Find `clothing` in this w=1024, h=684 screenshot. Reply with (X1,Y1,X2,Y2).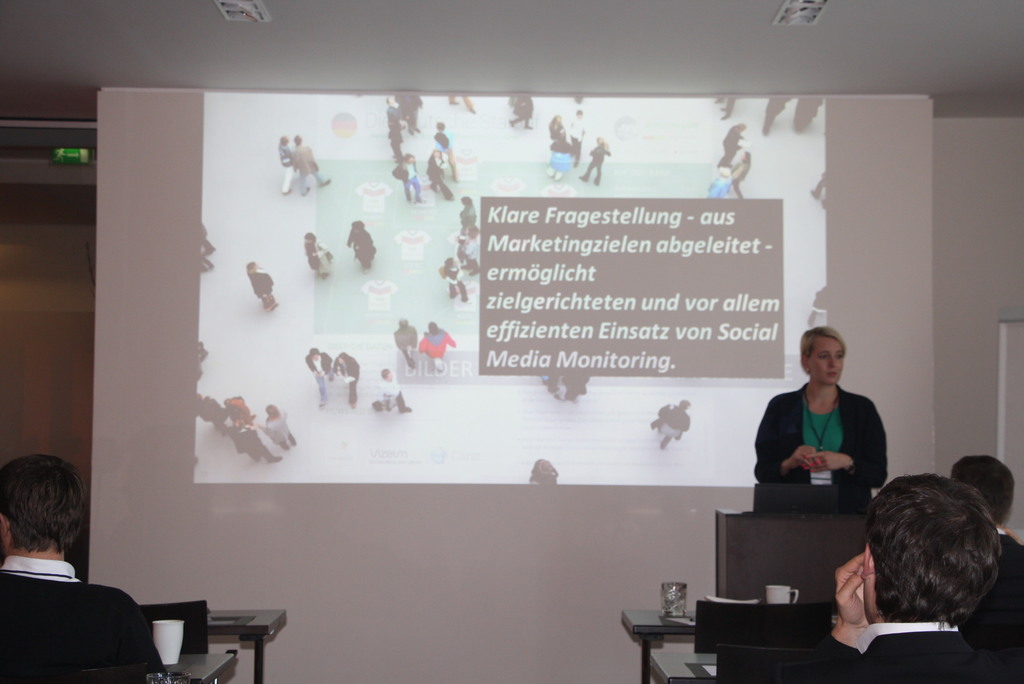
(510,87,554,129).
